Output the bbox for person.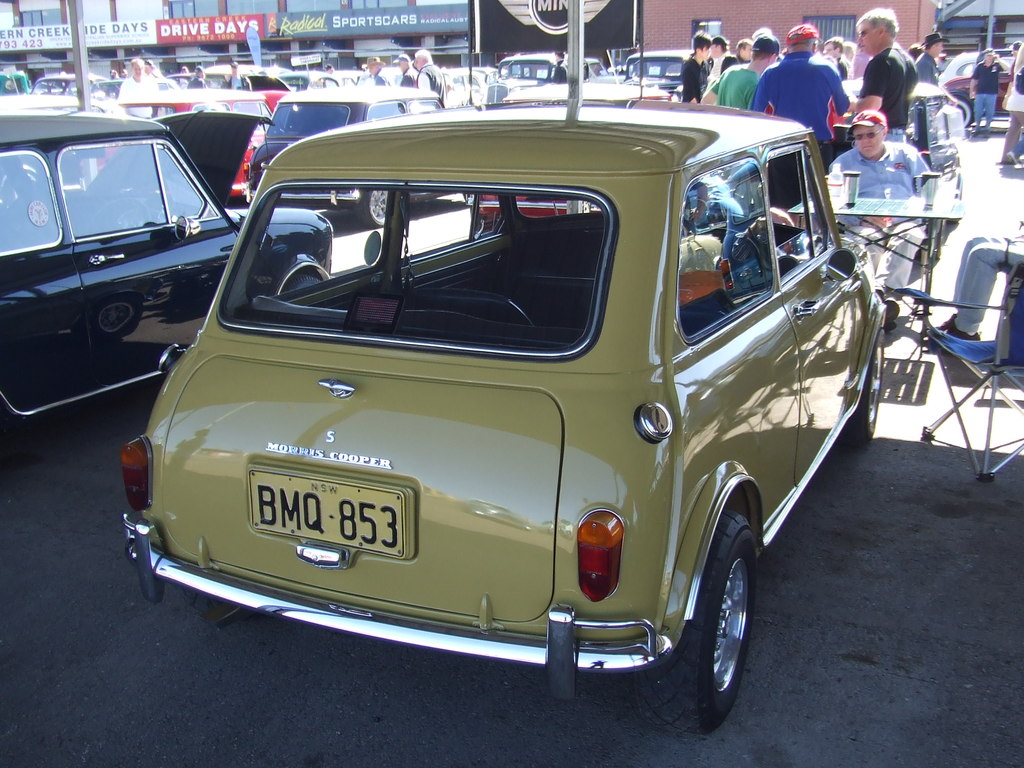
[367,59,387,88].
